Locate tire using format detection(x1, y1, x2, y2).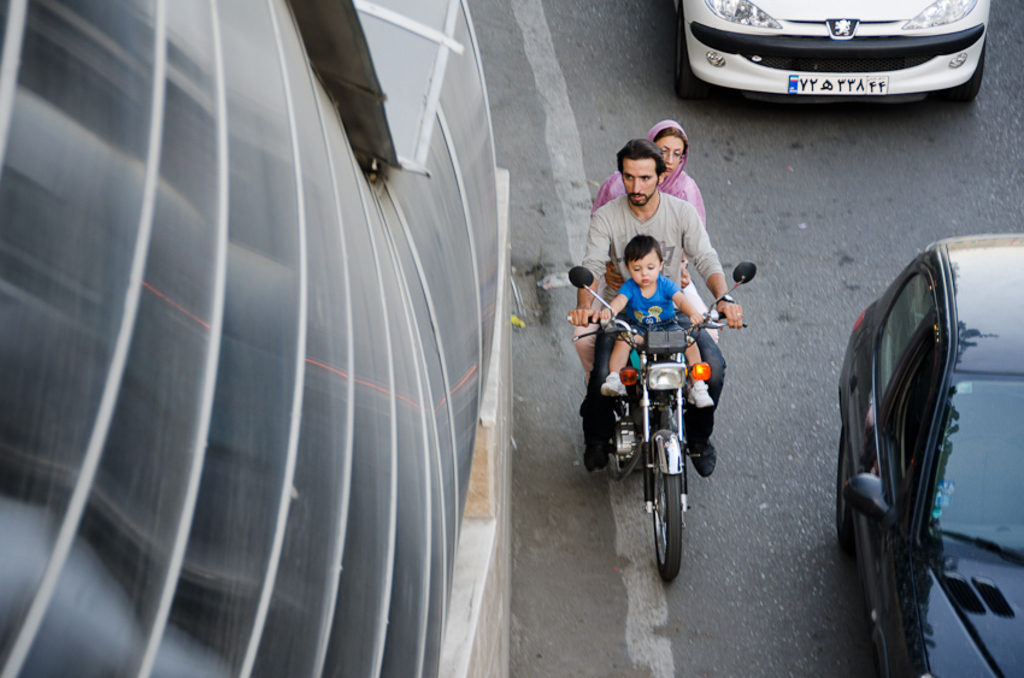
detection(647, 472, 683, 578).
